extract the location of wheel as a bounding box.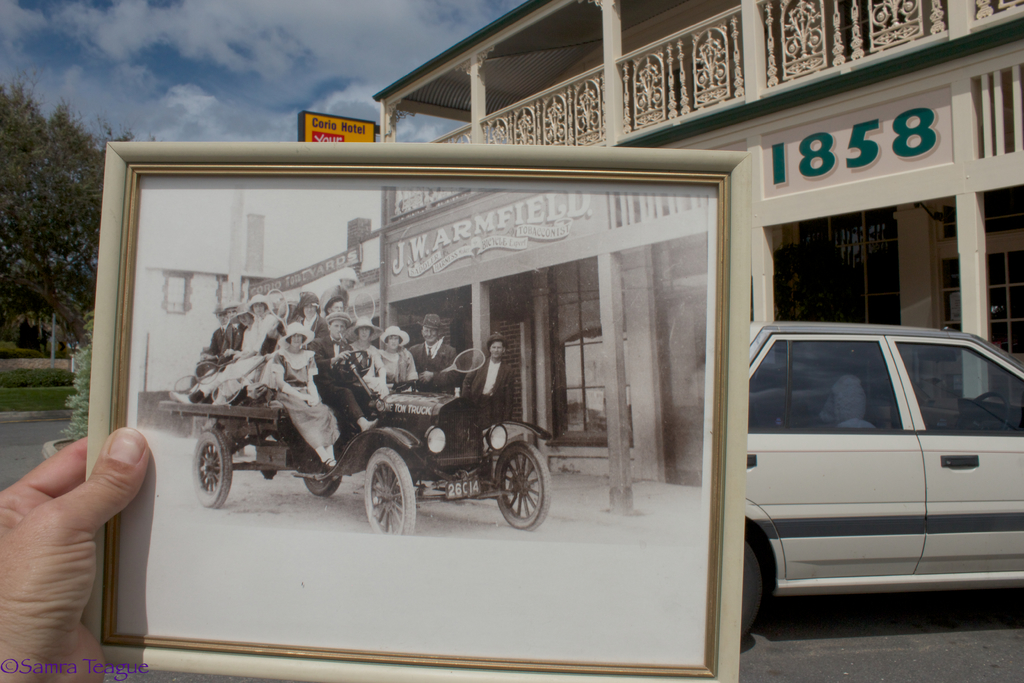
Rect(495, 437, 554, 527).
